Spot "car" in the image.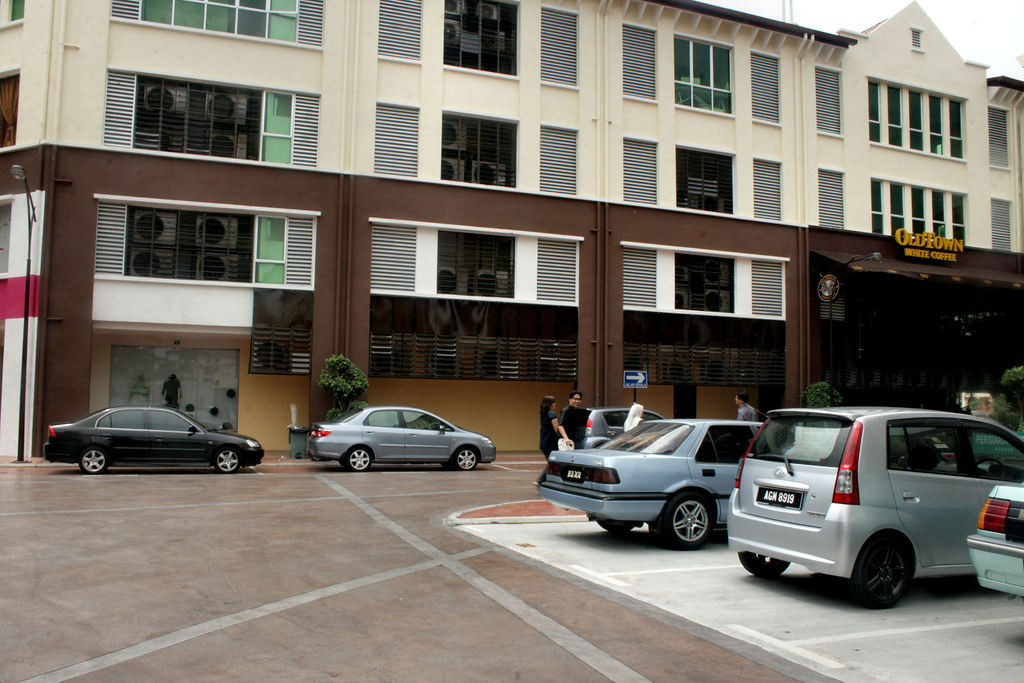
"car" found at bbox(965, 483, 1023, 597).
